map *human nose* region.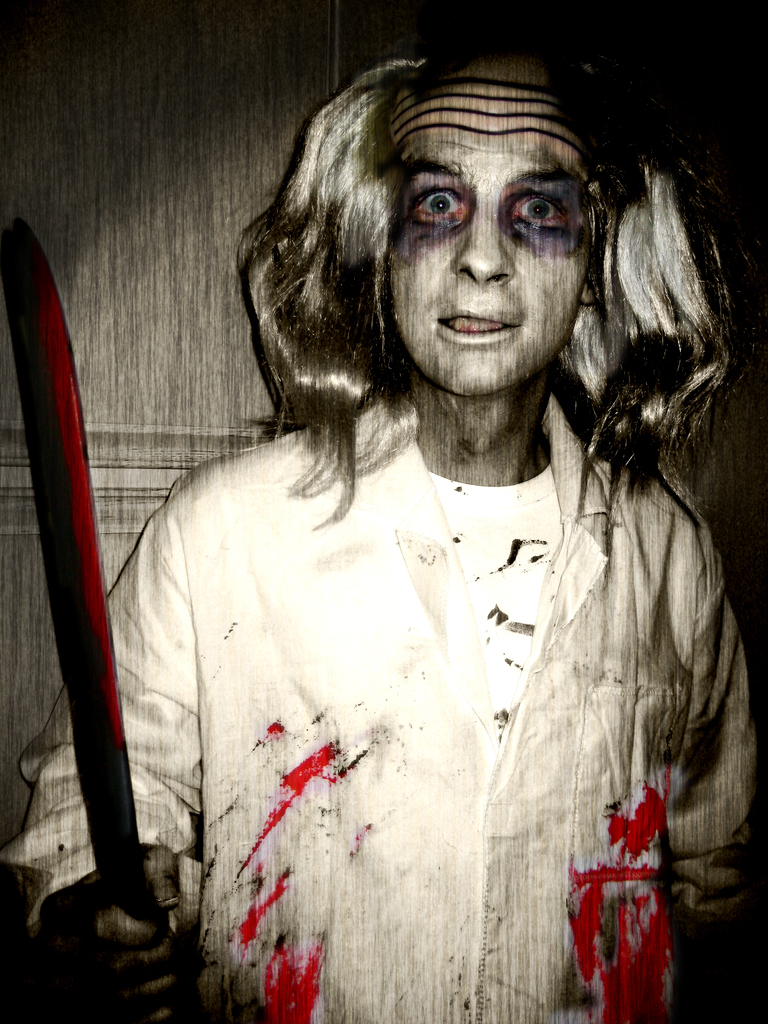
Mapped to select_region(451, 205, 513, 279).
